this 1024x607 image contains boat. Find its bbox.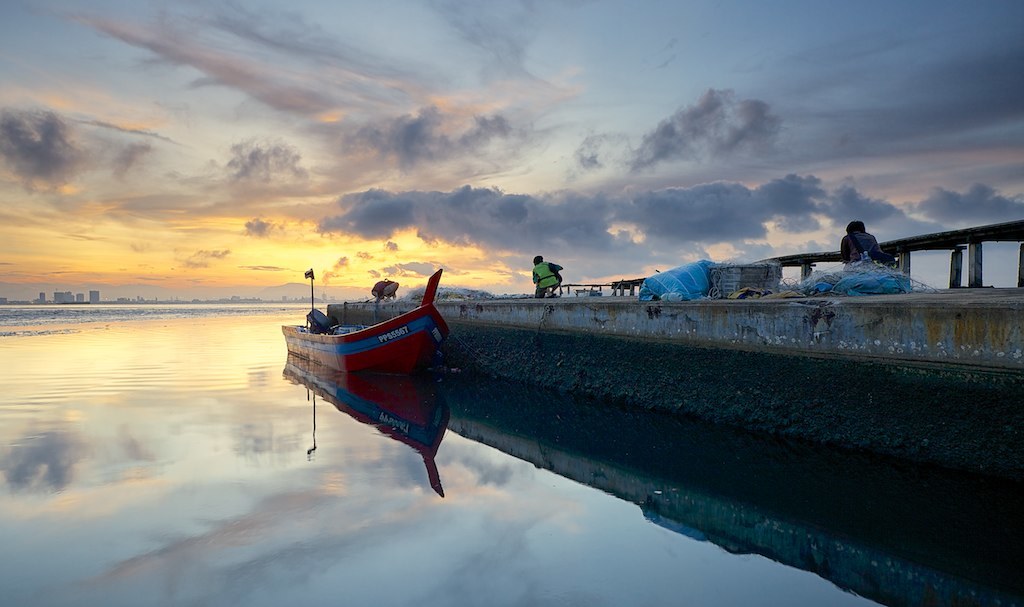
bbox=[280, 269, 454, 423].
